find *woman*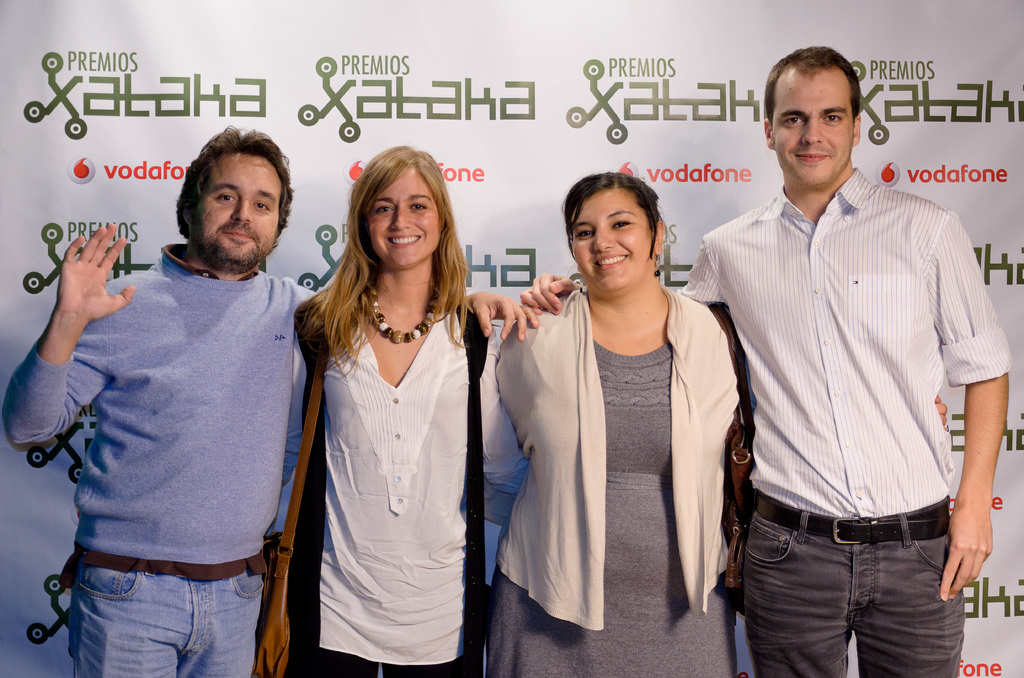
<region>287, 131, 540, 677</region>
